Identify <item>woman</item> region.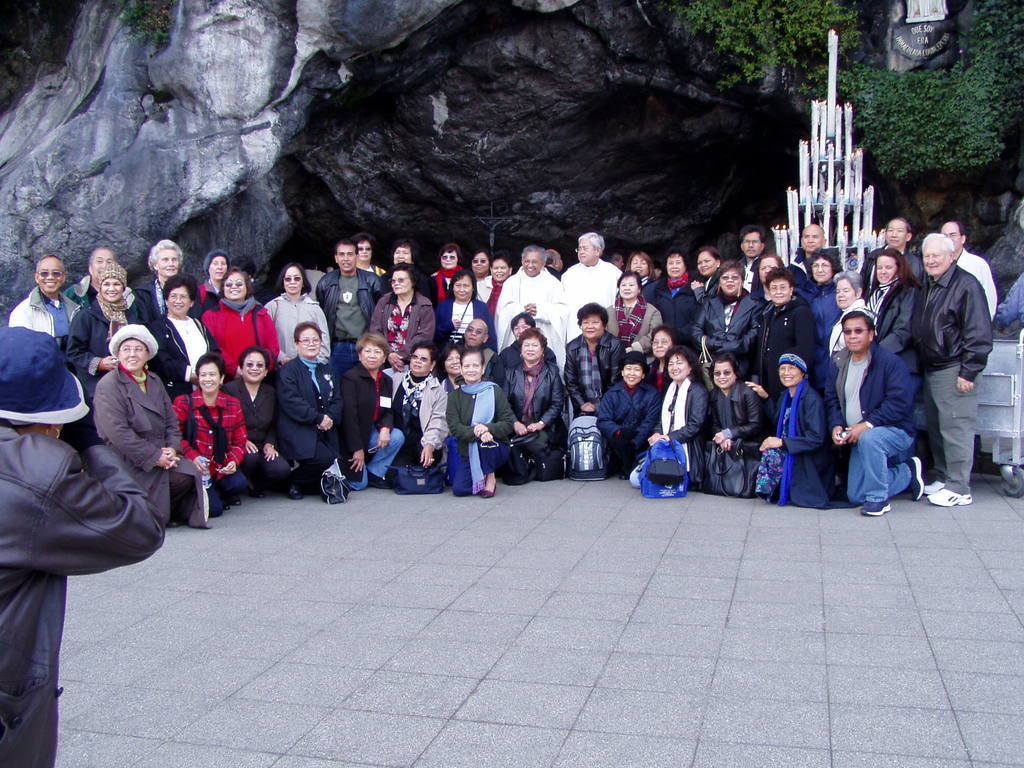
Region: <region>259, 260, 334, 363</region>.
